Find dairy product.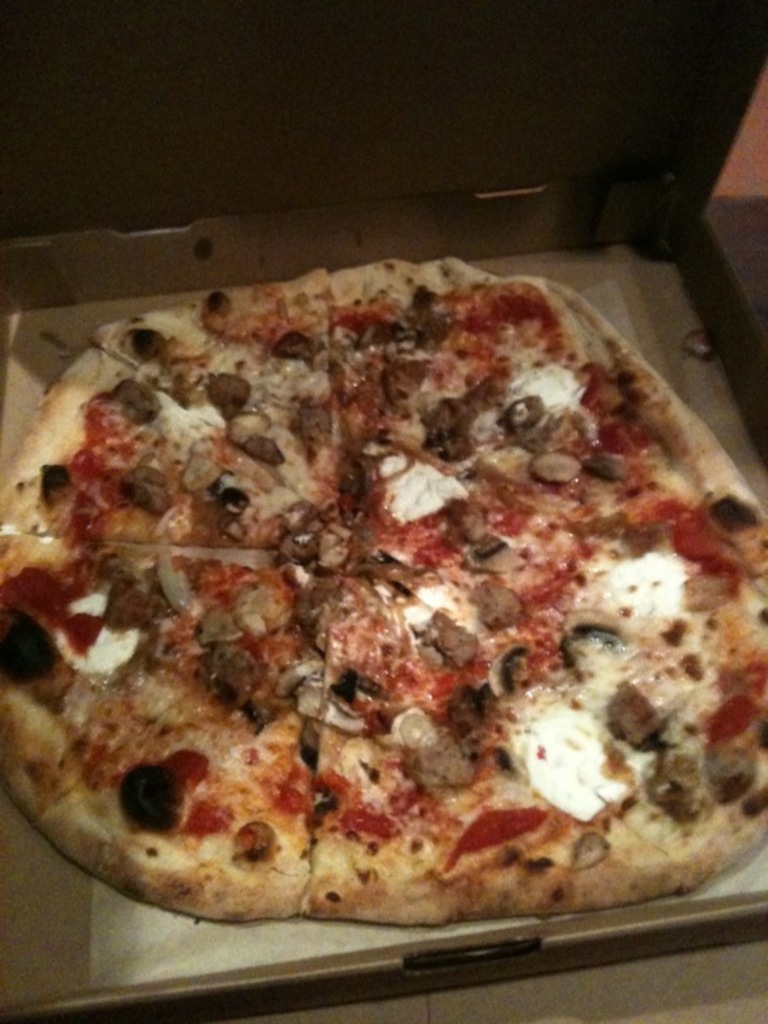
left=481, top=368, right=572, bottom=437.
